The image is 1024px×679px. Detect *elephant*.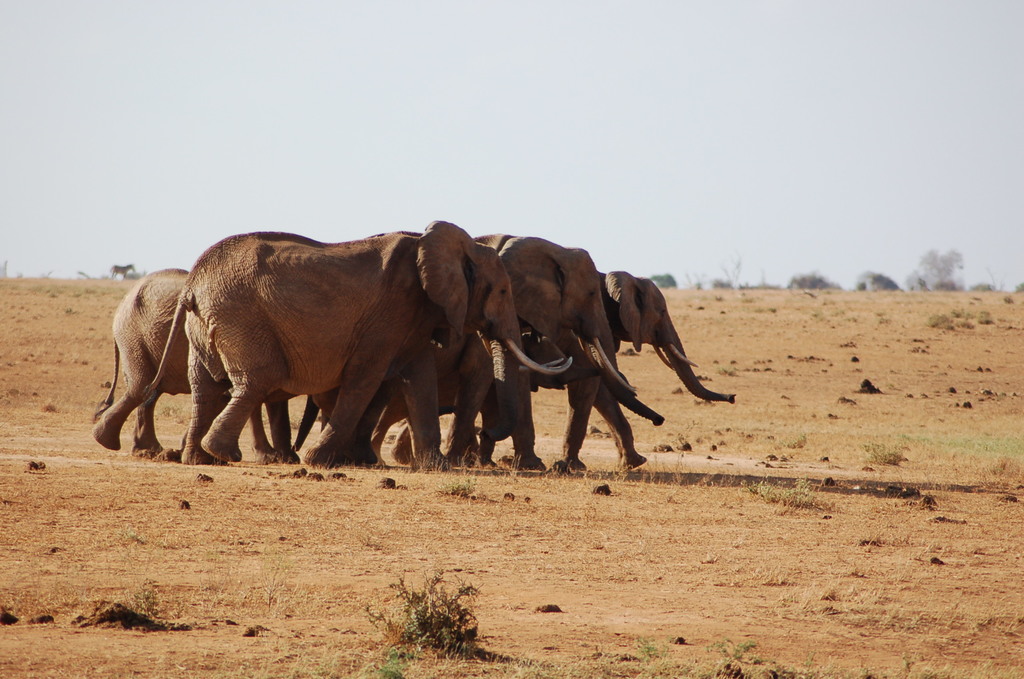
Detection: (x1=95, y1=267, x2=238, y2=467).
